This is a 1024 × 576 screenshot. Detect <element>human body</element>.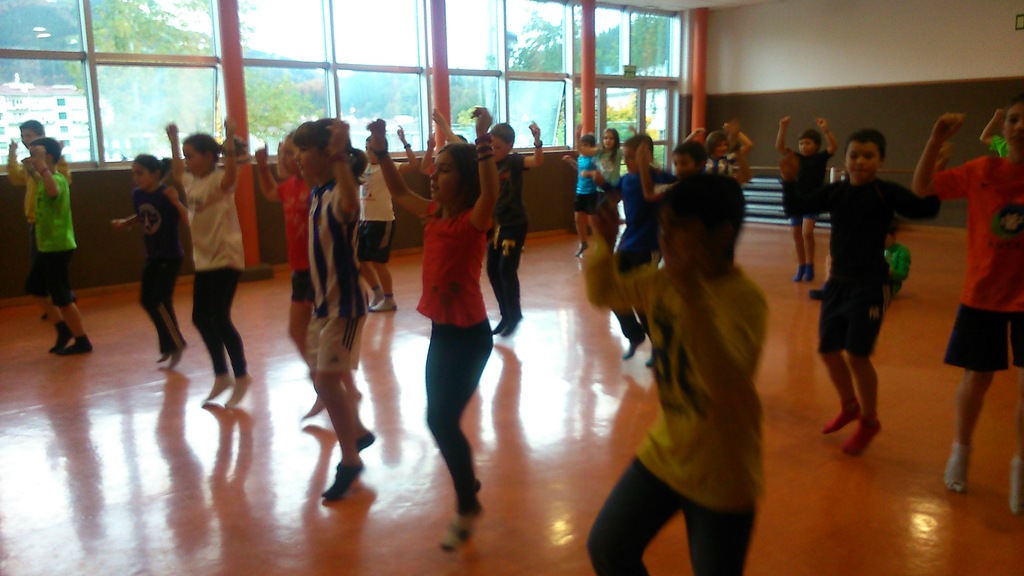
Rect(110, 156, 190, 371).
